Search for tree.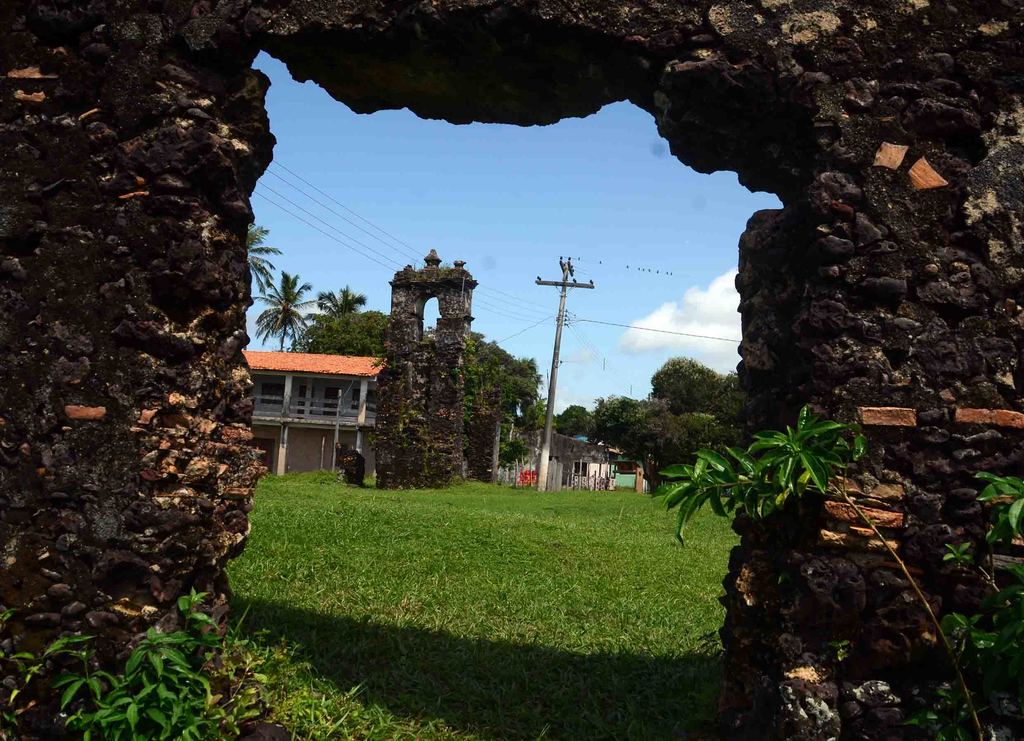
Found at x1=582 y1=390 x2=707 y2=491.
